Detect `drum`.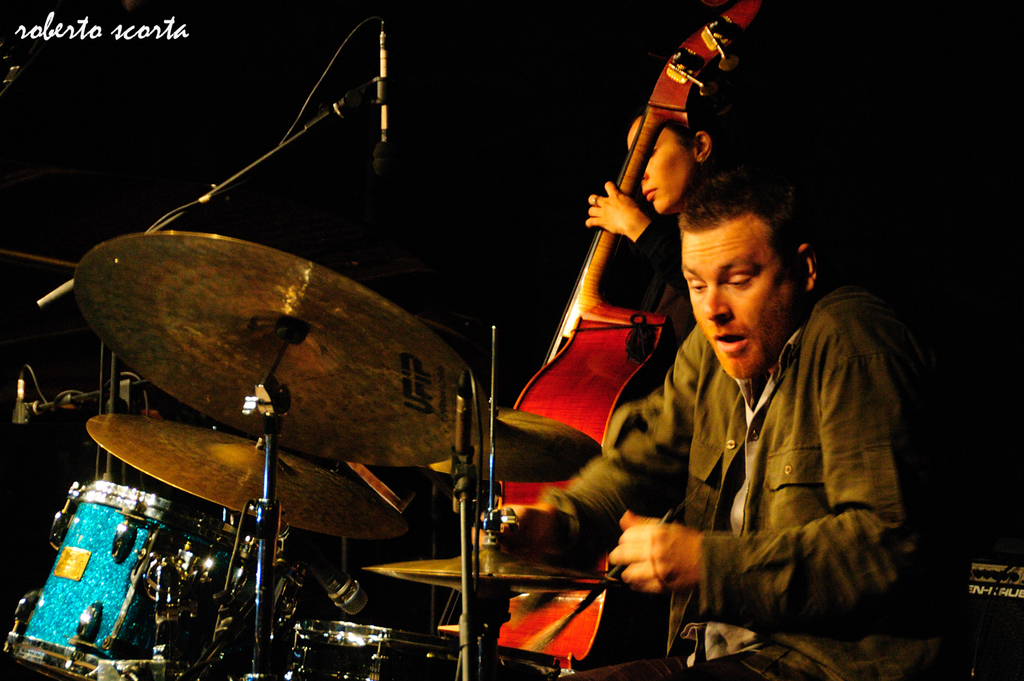
Detected at (283, 618, 571, 680).
